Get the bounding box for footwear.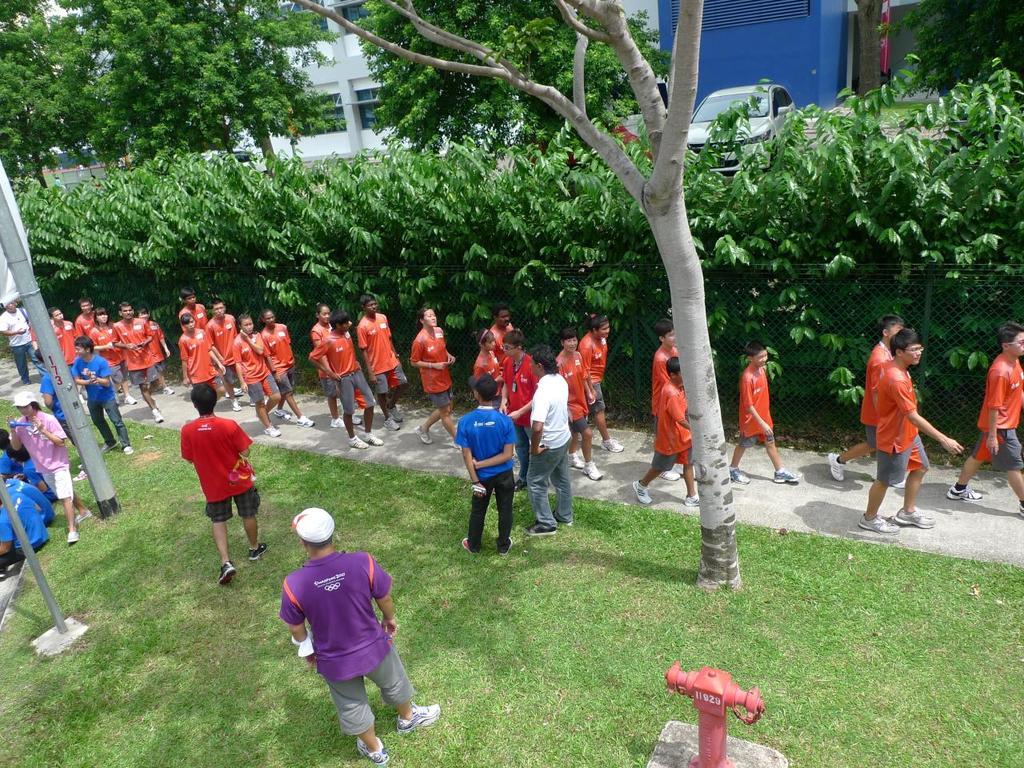
<box>361,430,383,447</box>.
